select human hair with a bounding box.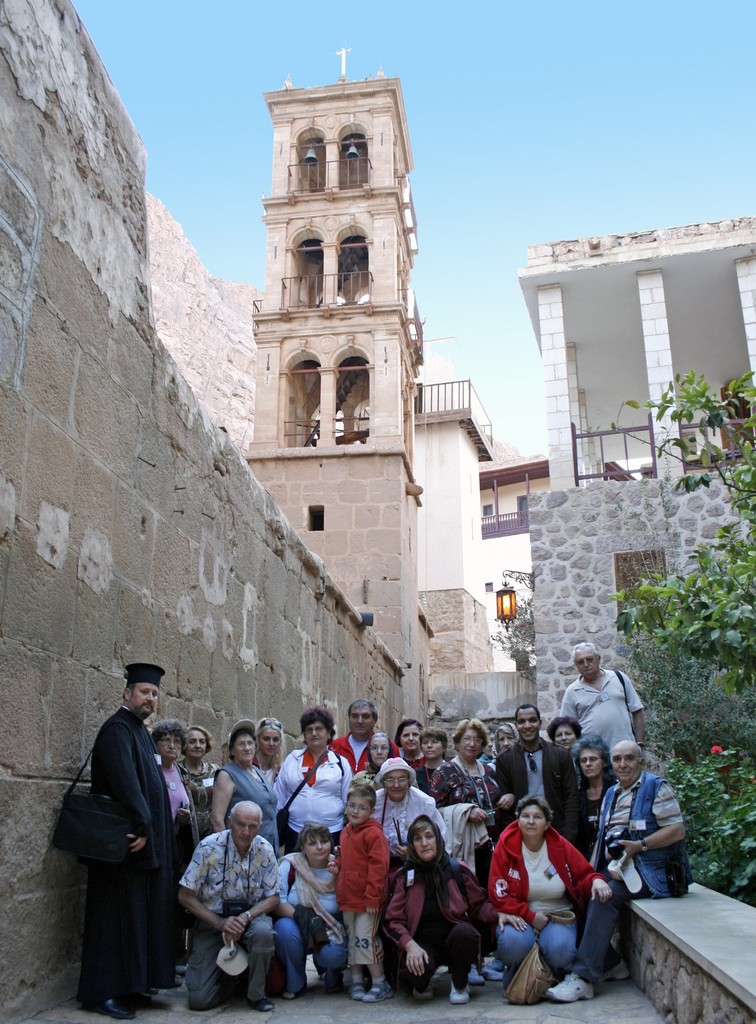
bbox=(227, 728, 257, 762).
